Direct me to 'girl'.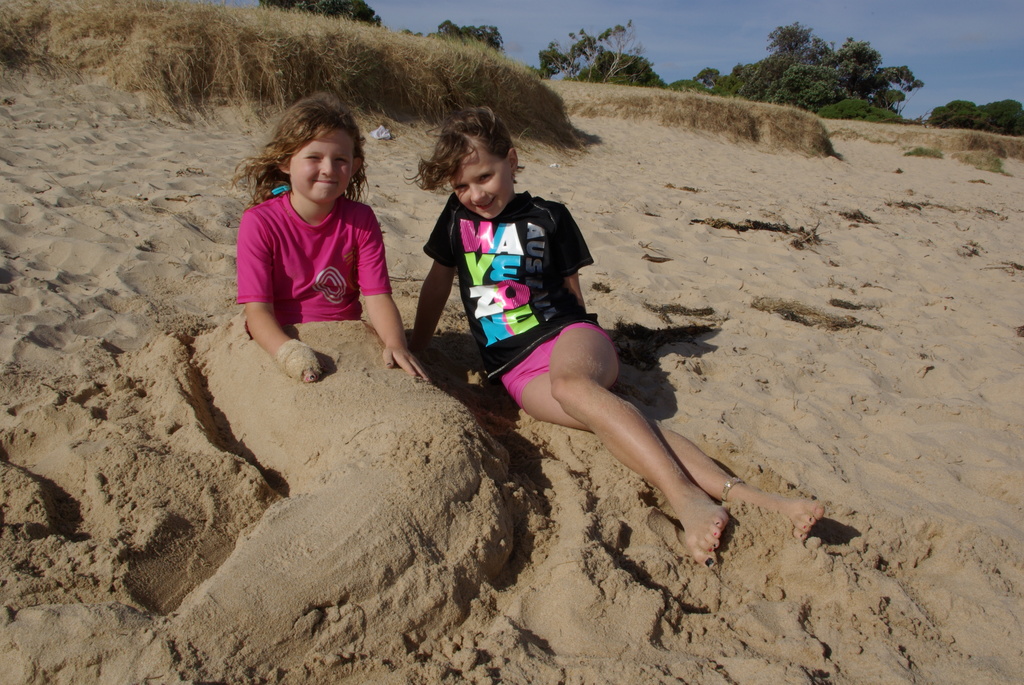
Direction: [x1=412, y1=100, x2=824, y2=568].
